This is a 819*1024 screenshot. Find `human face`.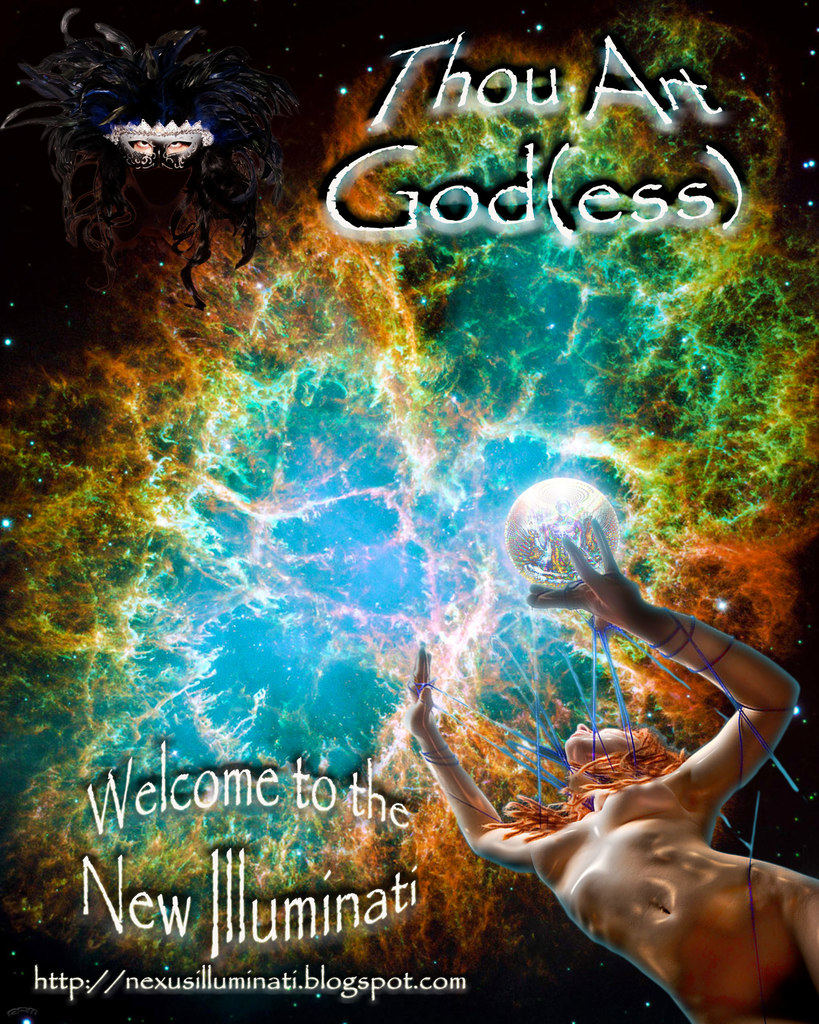
Bounding box: x1=564 y1=721 x2=636 y2=770.
